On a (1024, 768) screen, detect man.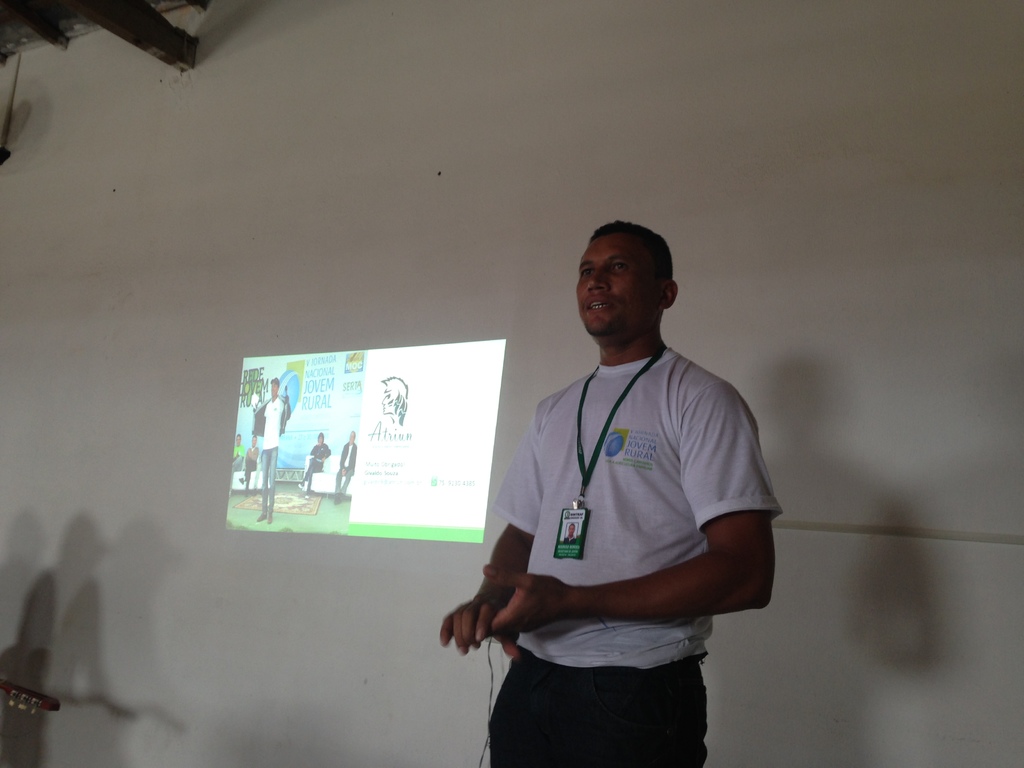
[left=228, top=431, right=245, bottom=479].
